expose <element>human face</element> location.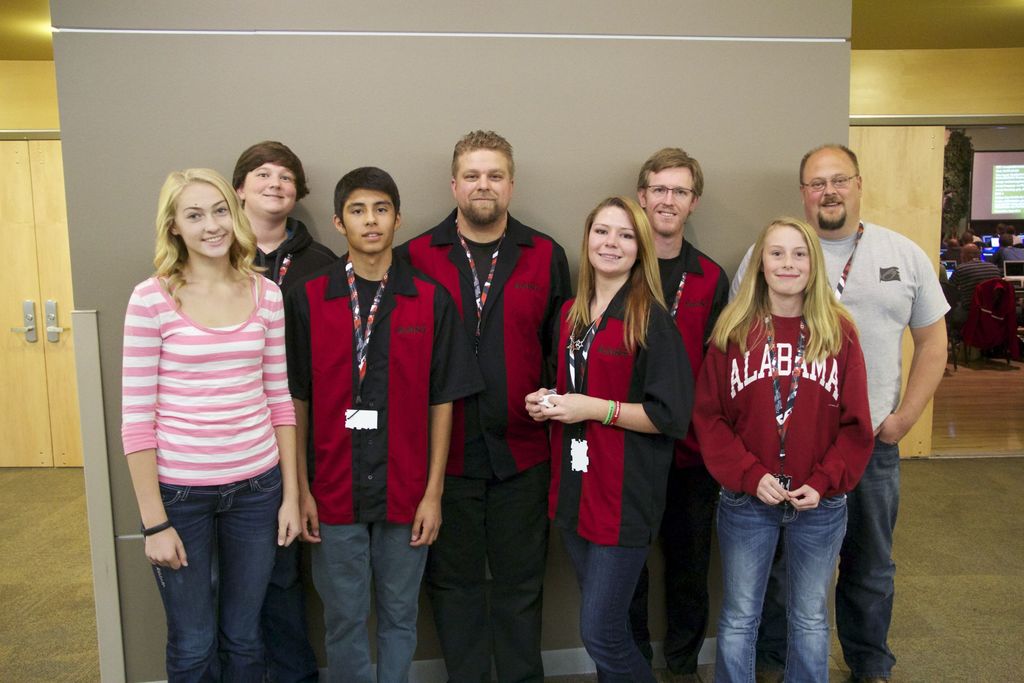
Exposed at region(763, 227, 807, 295).
